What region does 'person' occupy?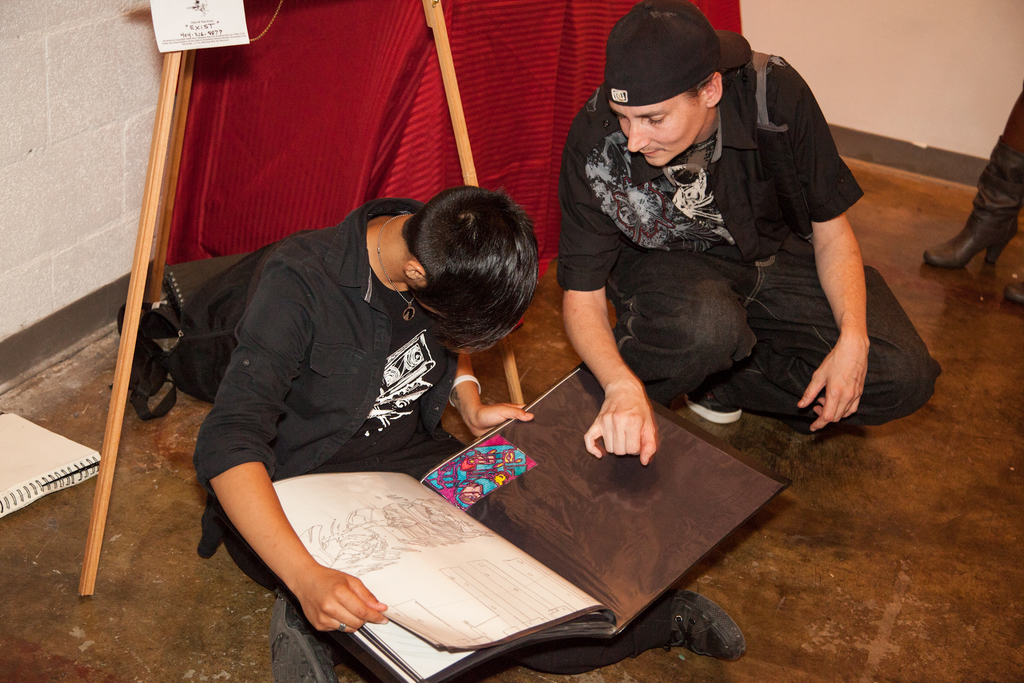
bbox=[193, 181, 756, 682].
